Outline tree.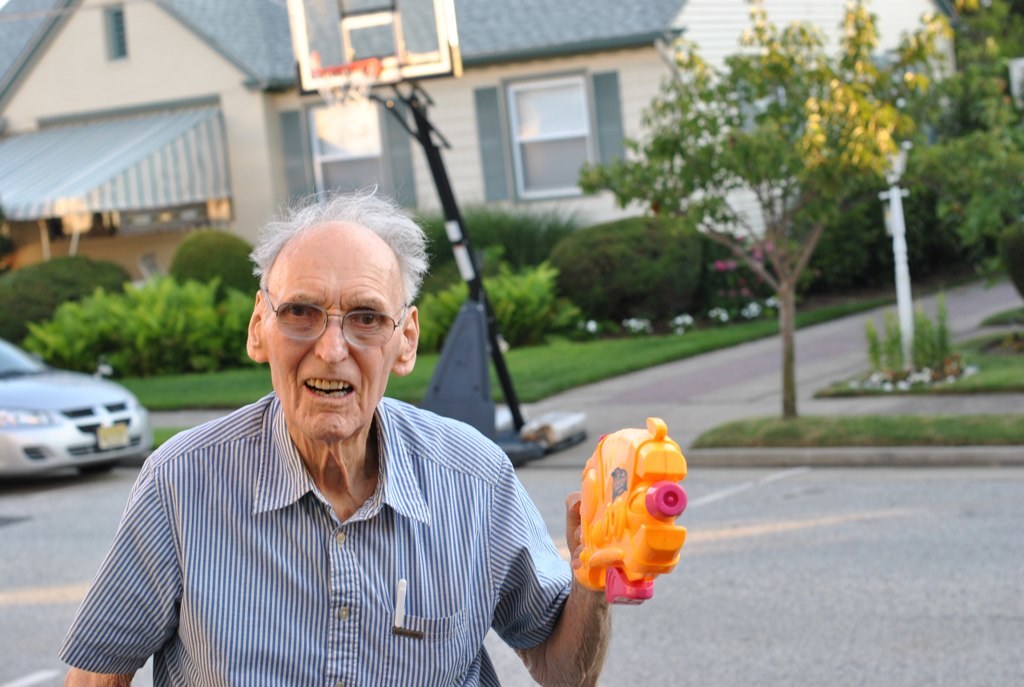
Outline: Rect(21, 276, 245, 366).
